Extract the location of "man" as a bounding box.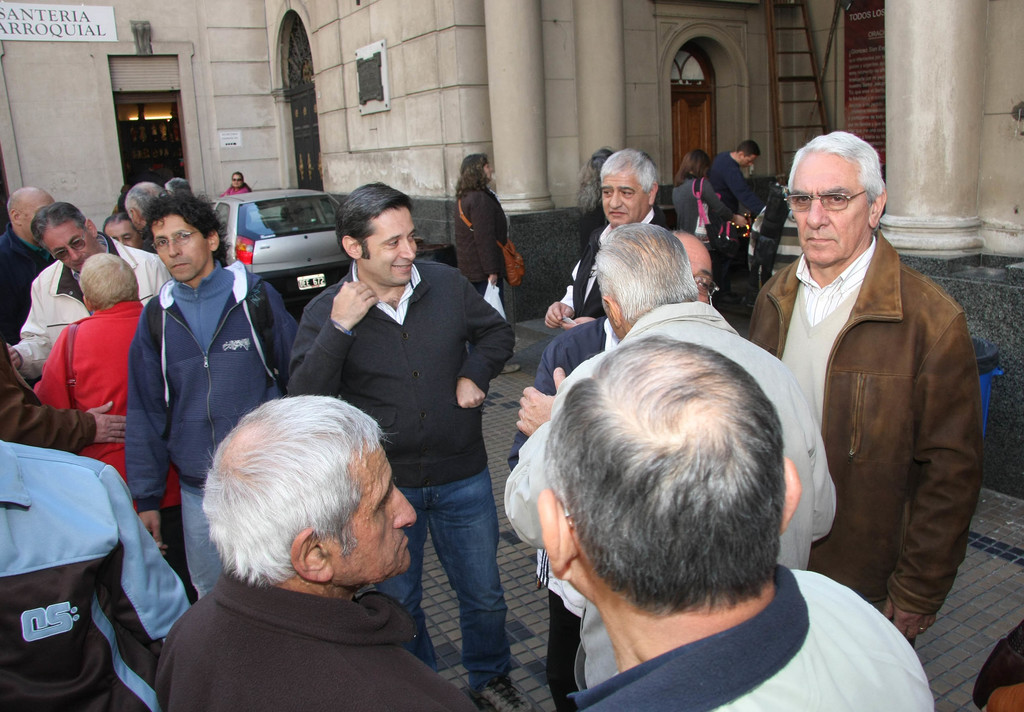
region(3, 335, 125, 459).
